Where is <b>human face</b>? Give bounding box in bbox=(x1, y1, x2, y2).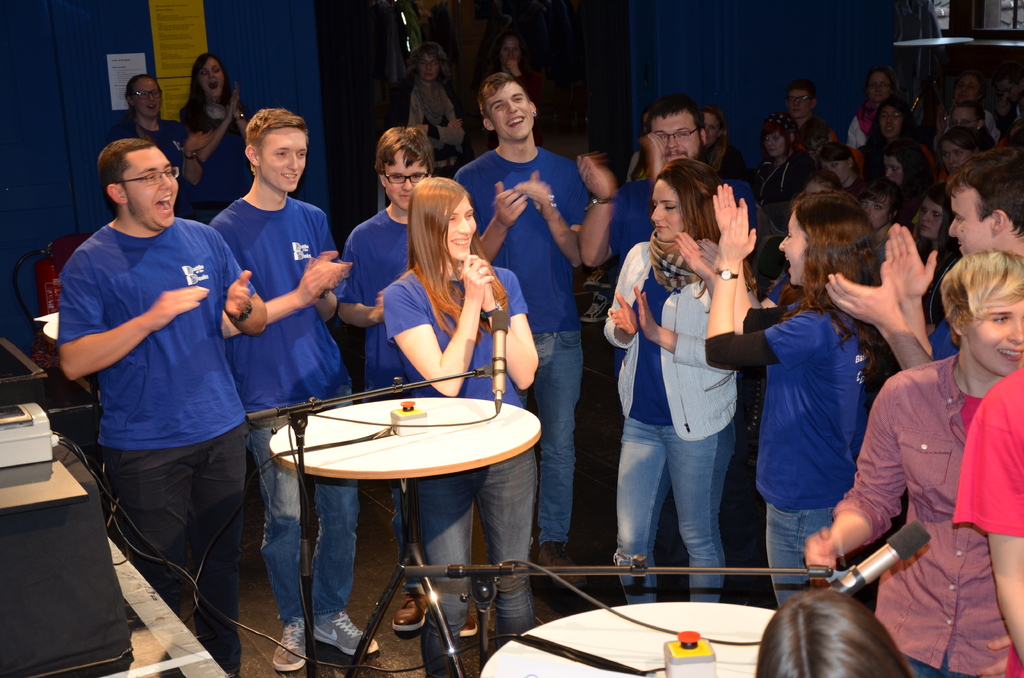
bbox=(492, 79, 531, 140).
